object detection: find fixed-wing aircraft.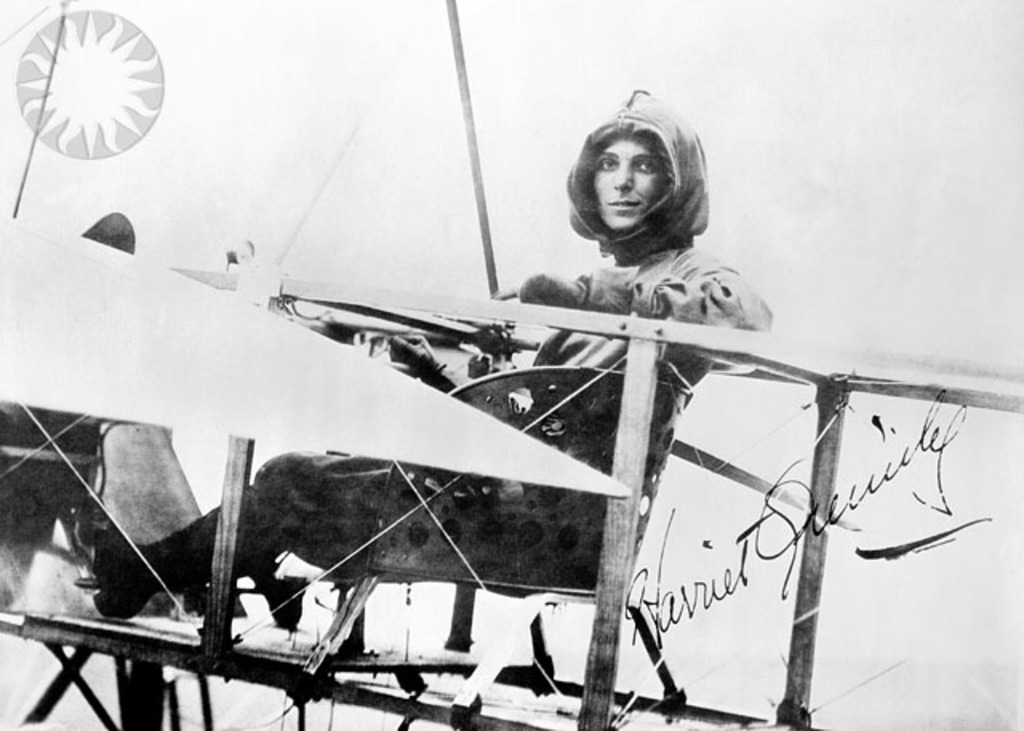
[0, 0, 1022, 729].
